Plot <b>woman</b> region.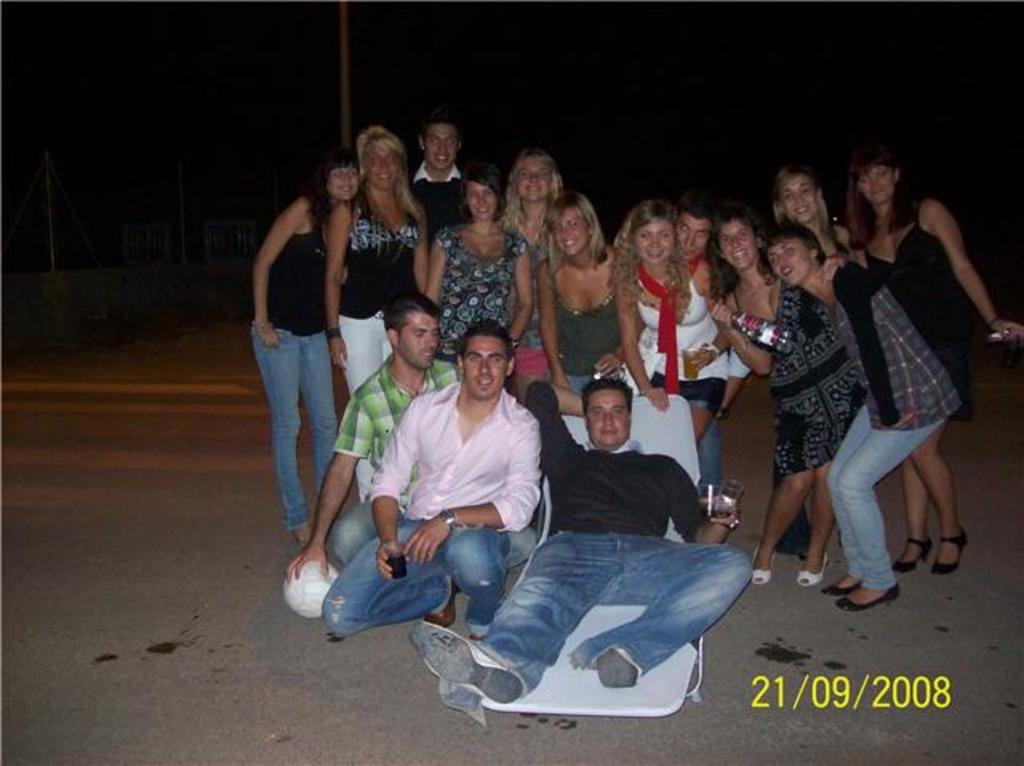
Plotted at [770, 163, 853, 560].
